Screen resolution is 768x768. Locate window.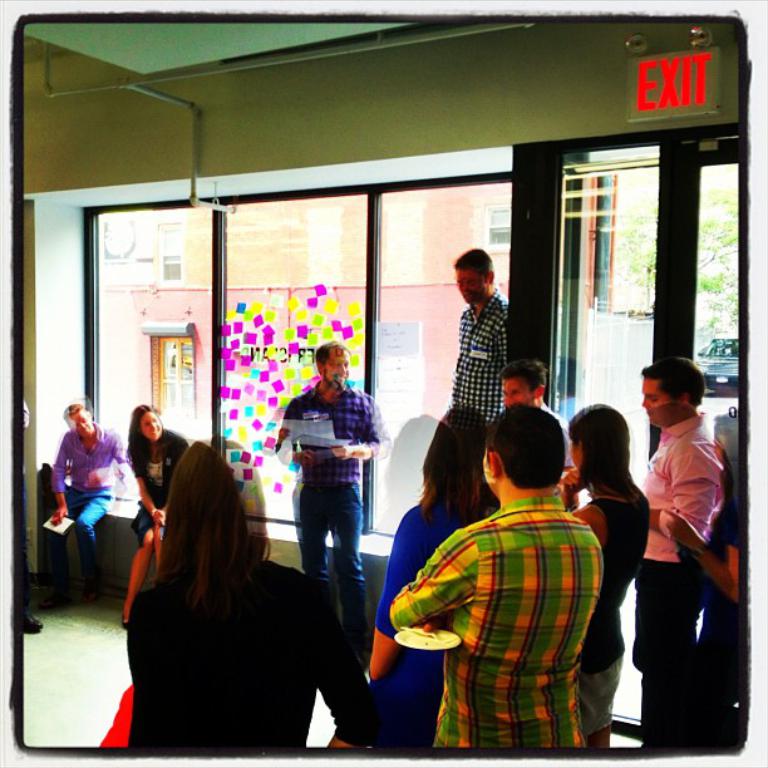
139:324:192:433.
